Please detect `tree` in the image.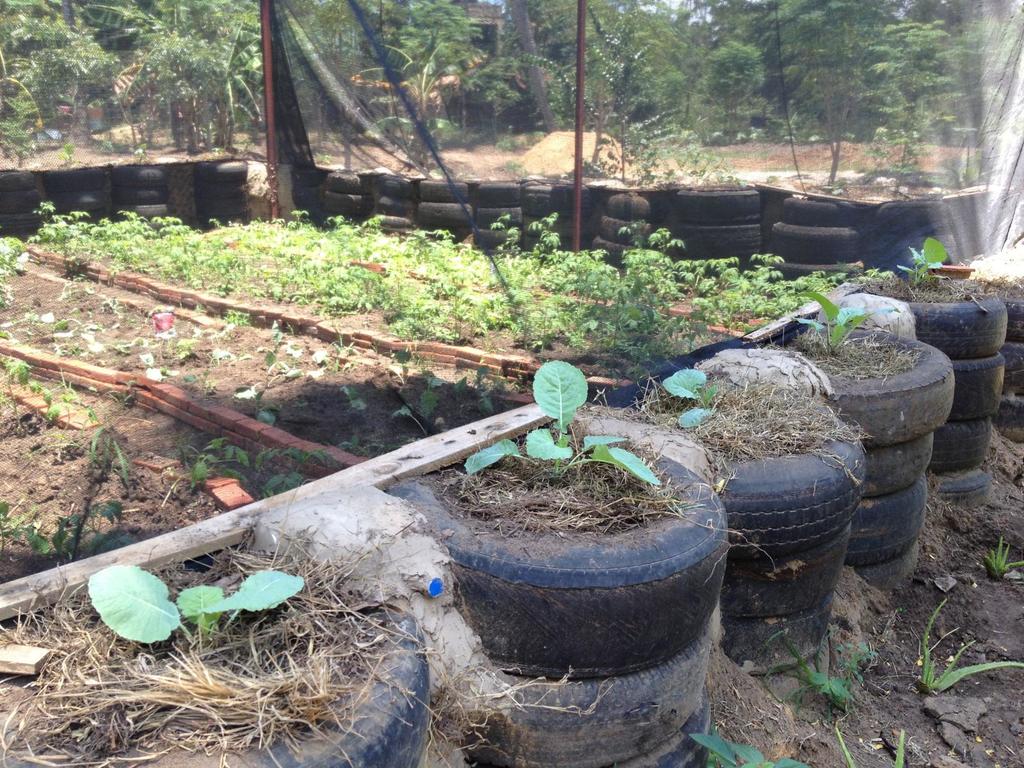
box=[0, 0, 970, 190].
